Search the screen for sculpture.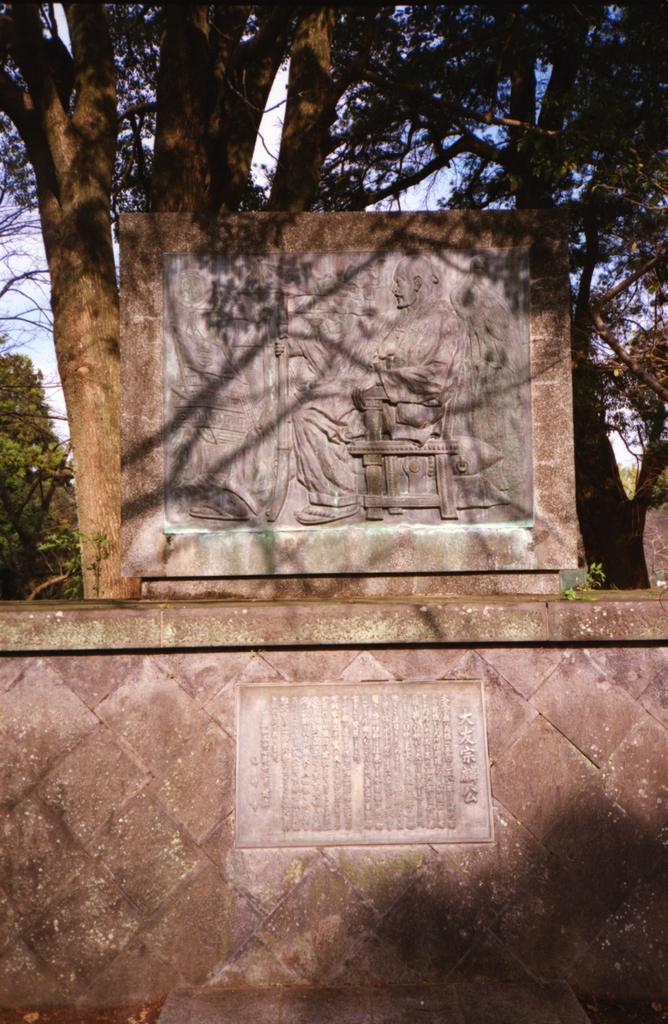
Found at 160, 218, 543, 579.
